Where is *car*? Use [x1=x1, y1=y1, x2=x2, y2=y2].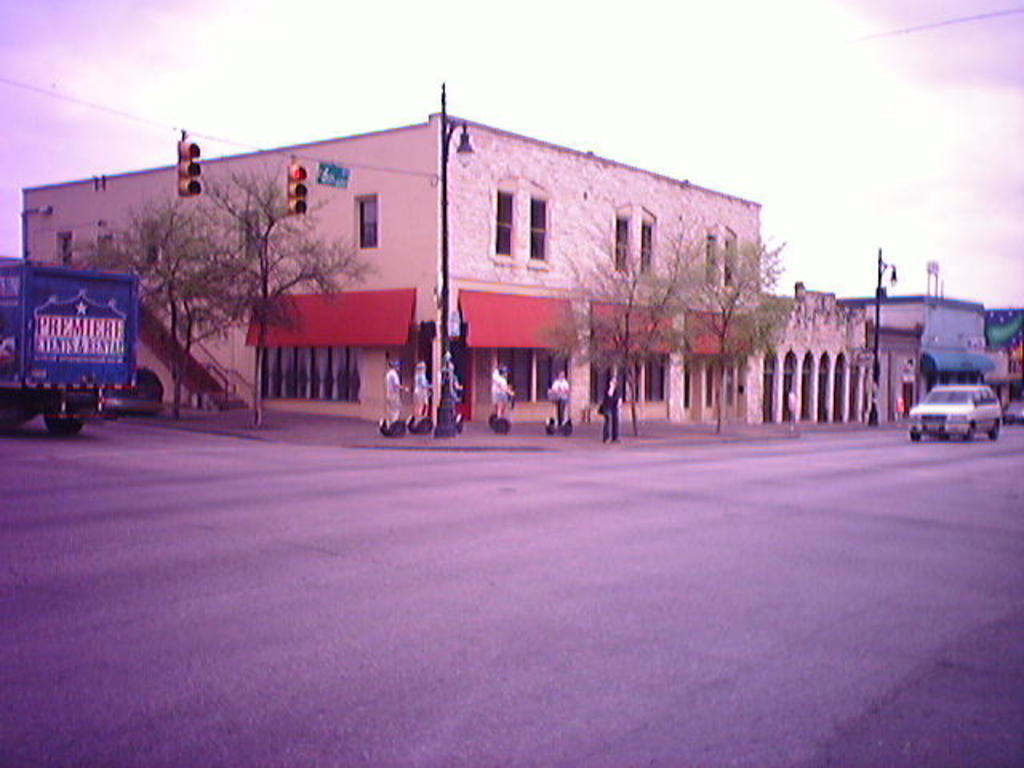
[x1=96, y1=362, x2=168, y2=418].
